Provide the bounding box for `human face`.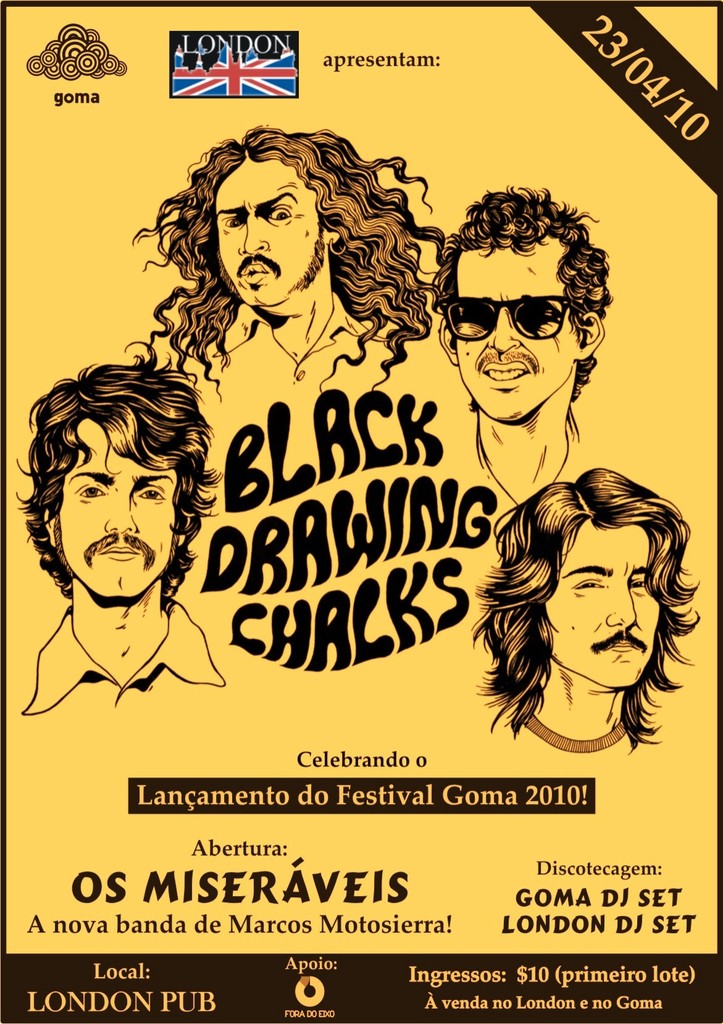
pyautogui.locateOnScreen(456, 247, 574, 419).
